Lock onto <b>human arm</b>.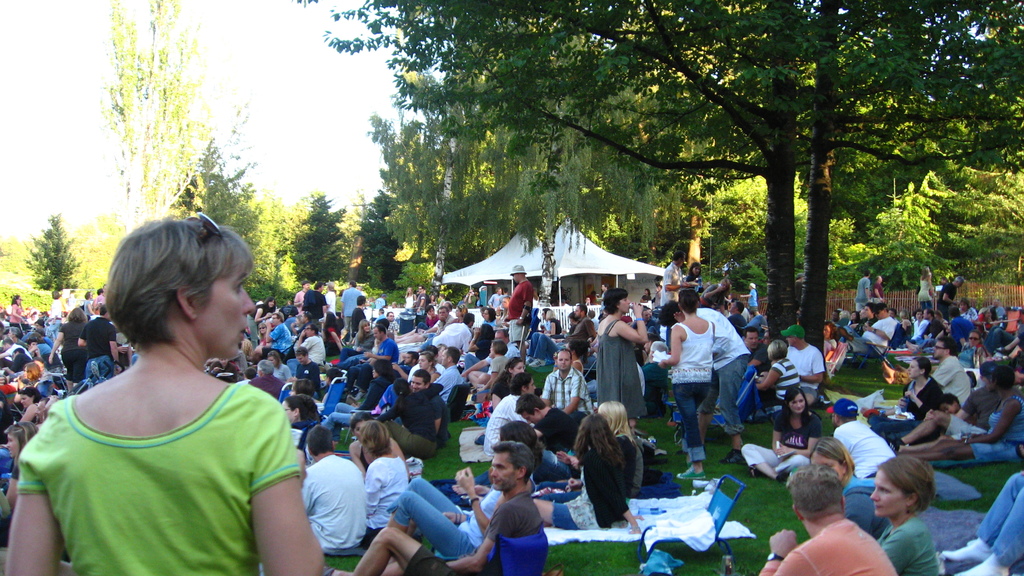
Locked: bbox=[608, 301, 648, 344].
